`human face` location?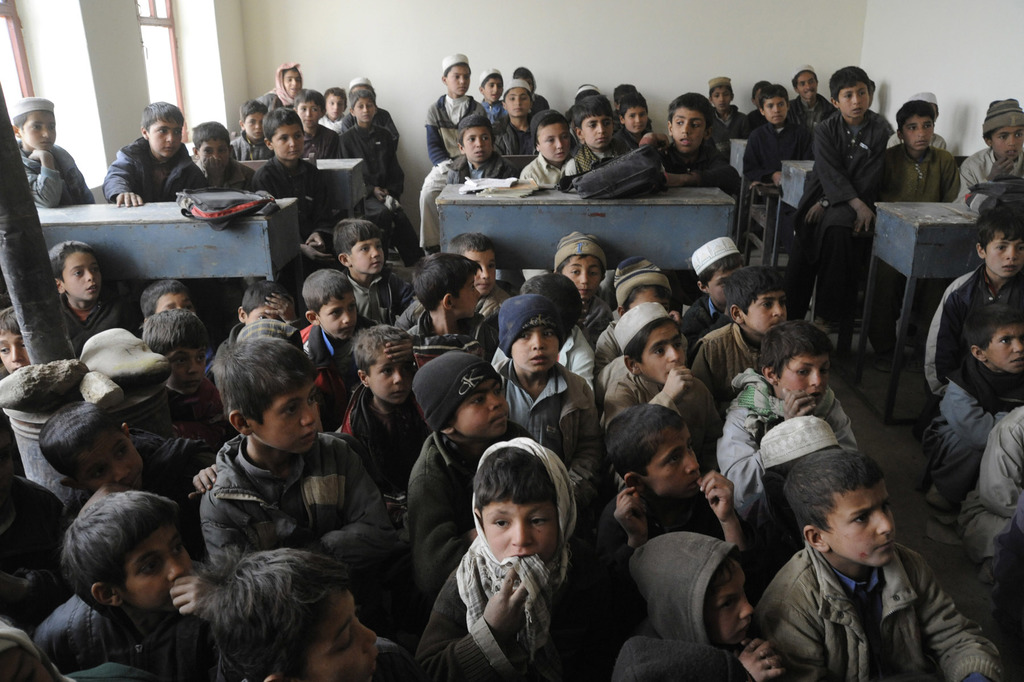
l=348, t=238, r=379, b=275
